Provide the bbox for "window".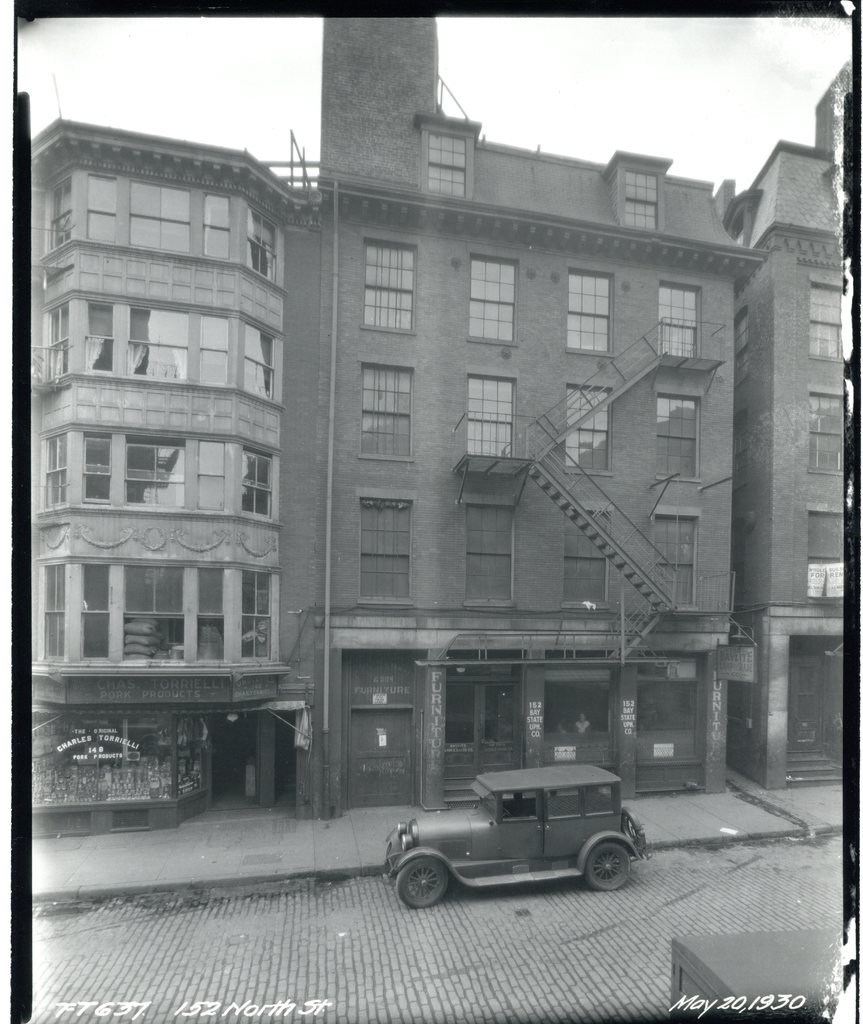
627:170:657:230.
